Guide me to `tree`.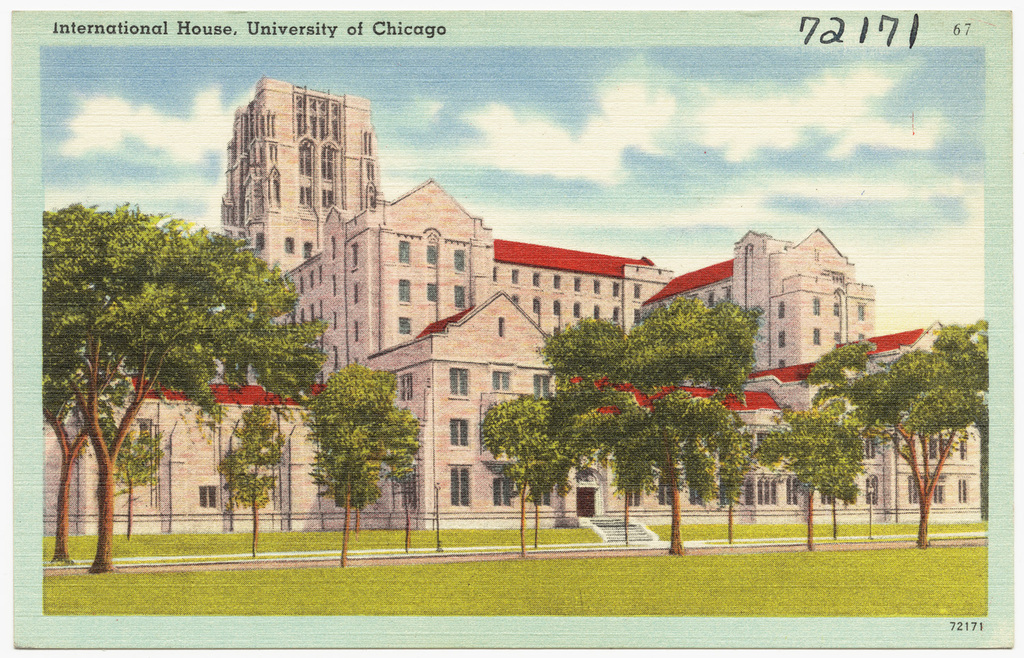
Guidance: crop(480, 397, 558, 554).
